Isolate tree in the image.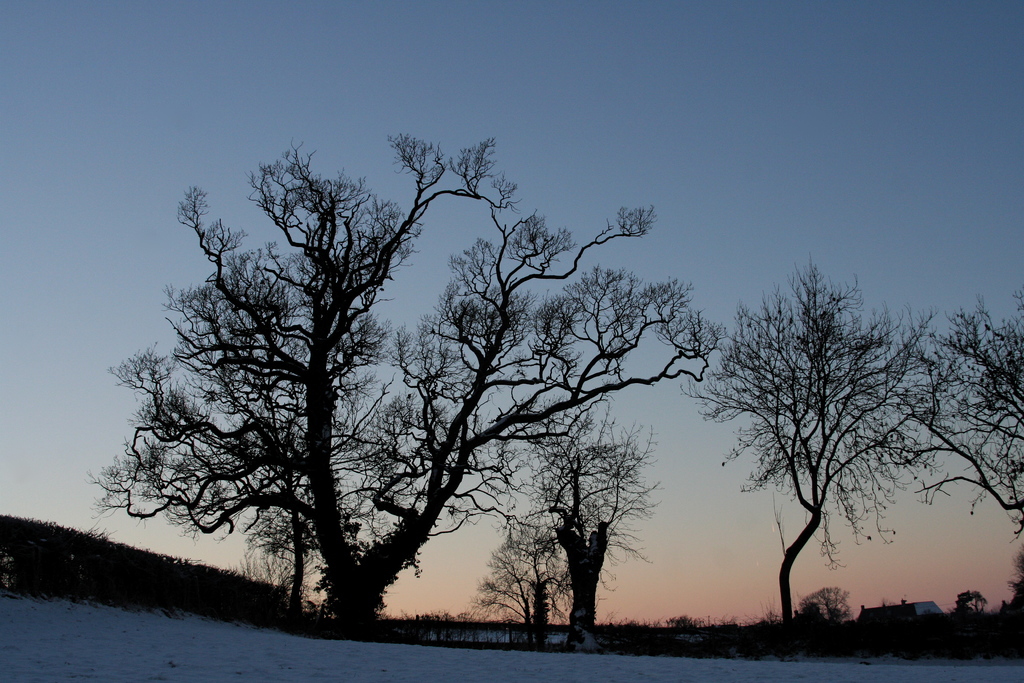
Isolated region: [left=486, top=491, right=581, bottom=632].
